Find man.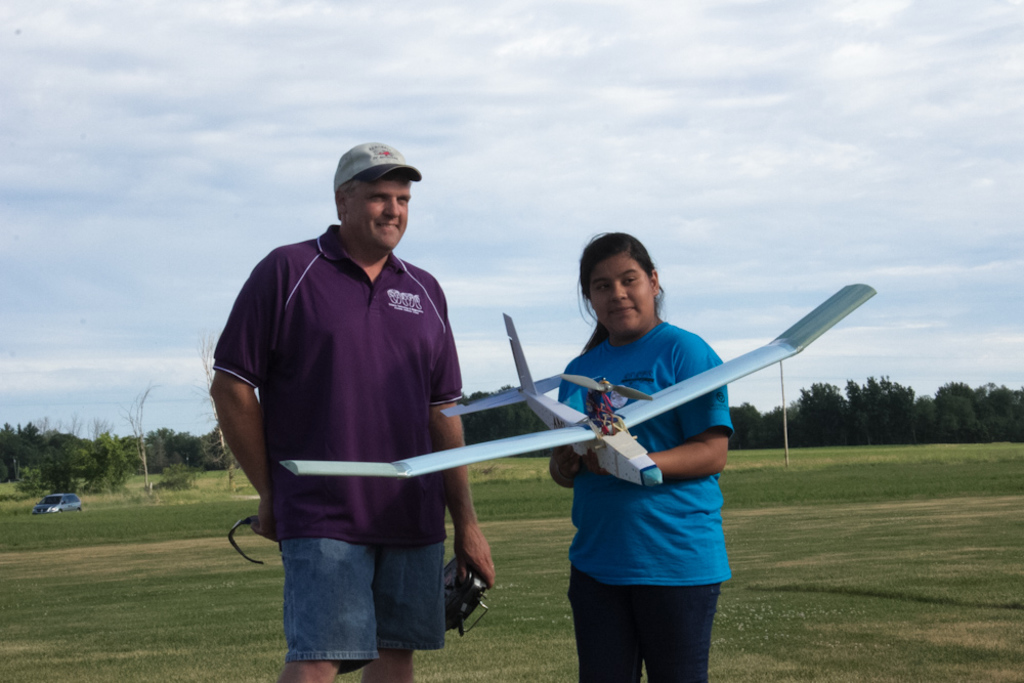
<bbox>209, 132, 493, 661</bbox>.
